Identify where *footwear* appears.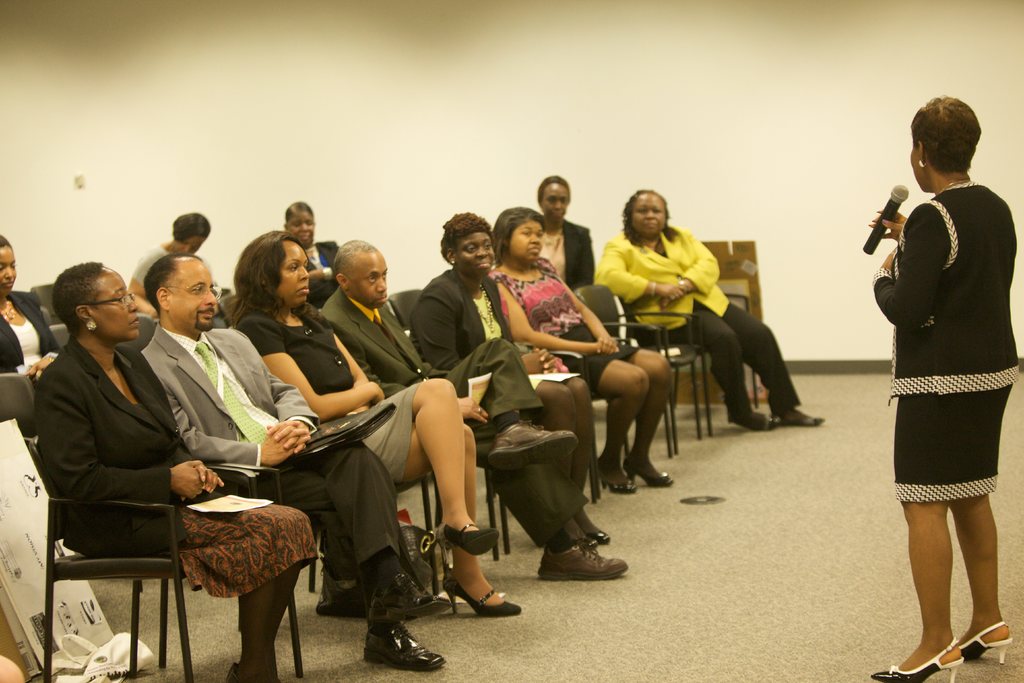
Appears at detection(867, 653, 962, 682).
